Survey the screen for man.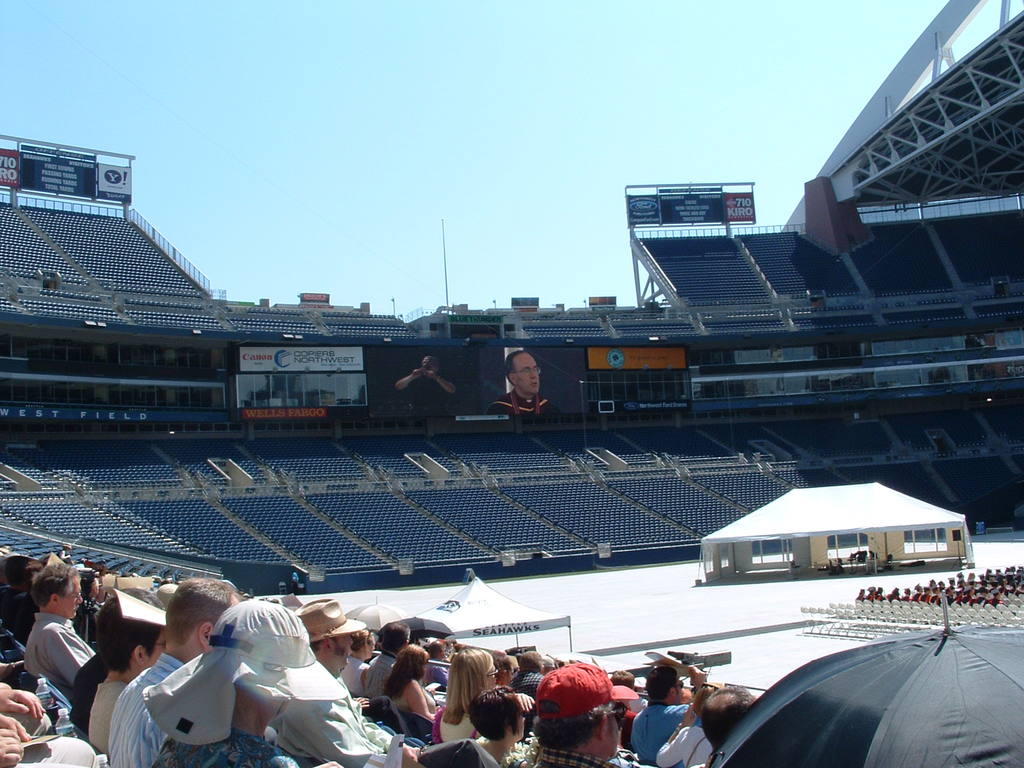
Survey found: x1=360 y1=623 x2=409 y2=700.
